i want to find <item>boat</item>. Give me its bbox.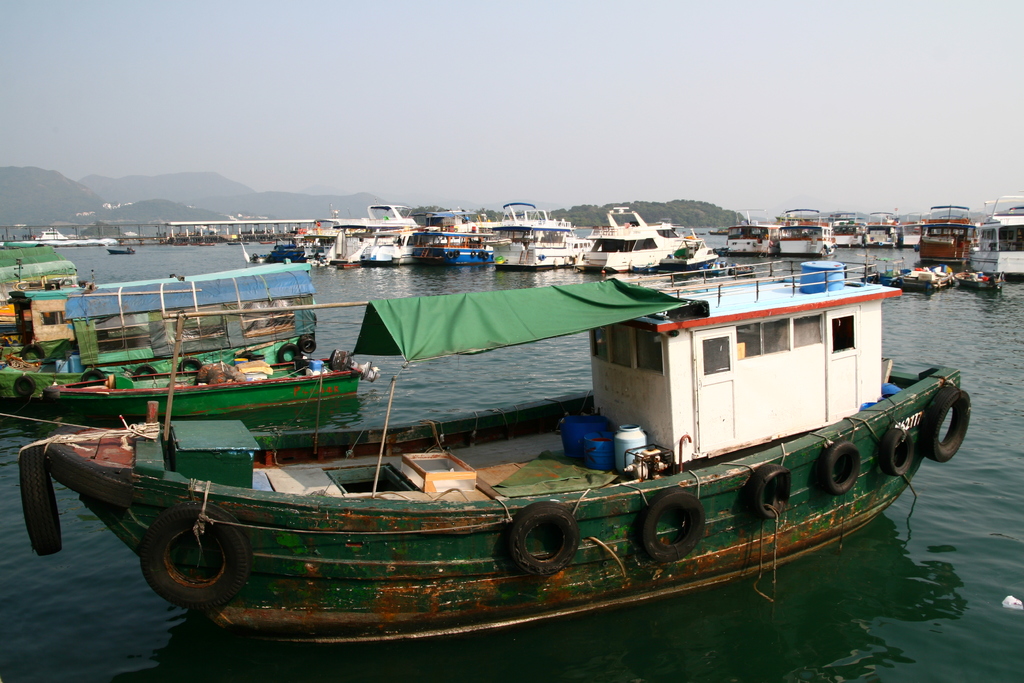
select_region(108, 245, 138, 256).
